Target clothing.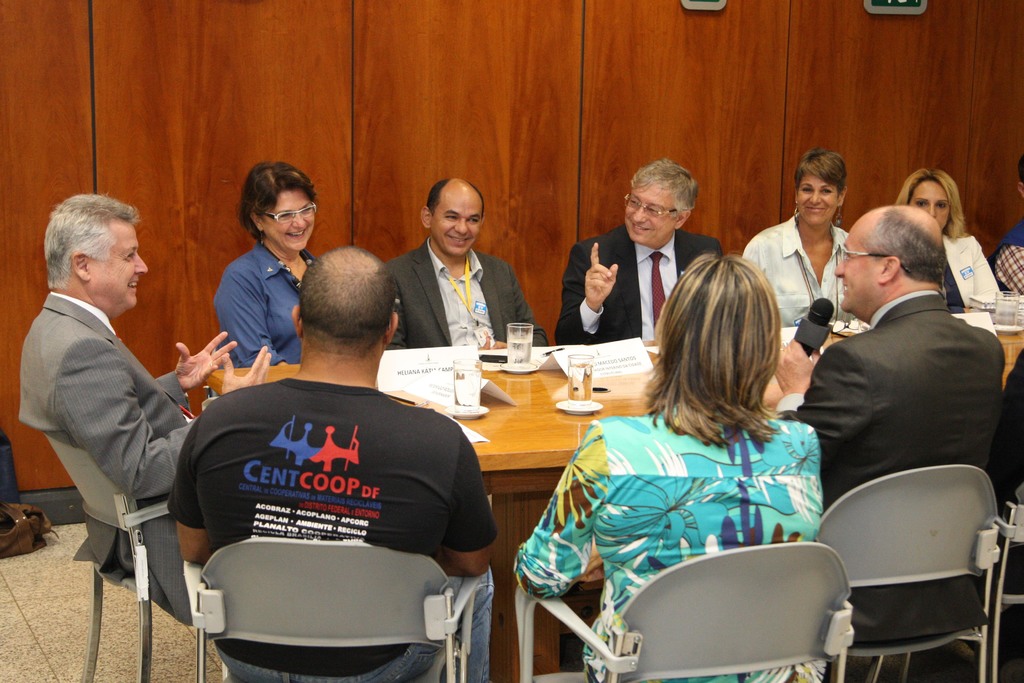
Target region: 739:215:851:323.
